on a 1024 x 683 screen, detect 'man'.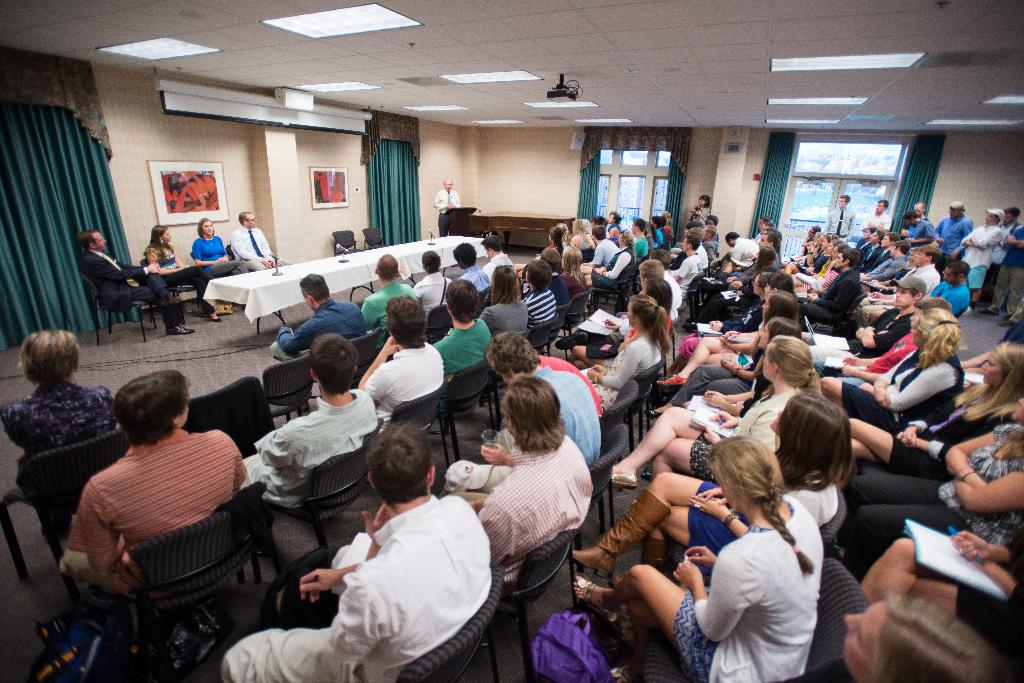
[x1=76, y1=230, x2=195, y2=333].
